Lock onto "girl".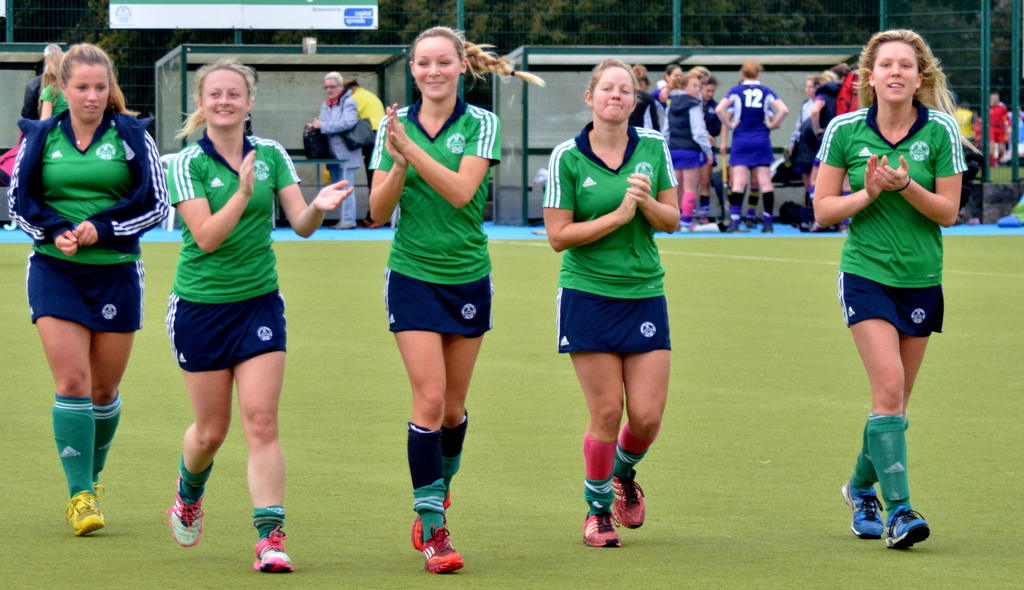
Locked: x1=5 y1=41 x2=172 y2=532.
